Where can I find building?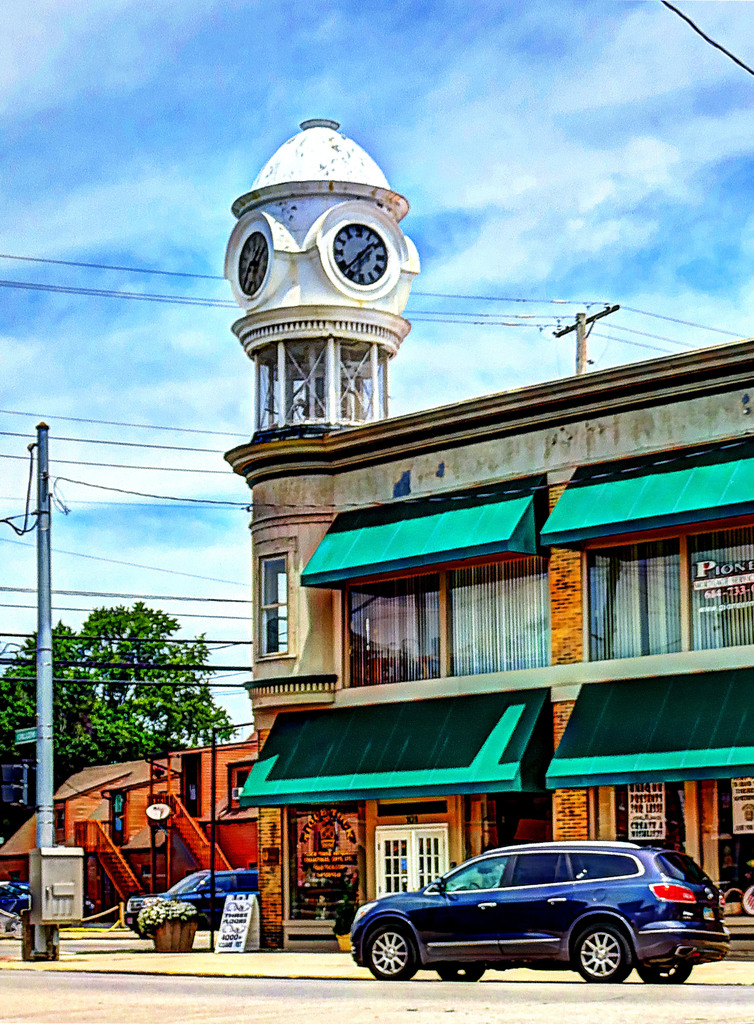
You can find it at <bbox>218, 113, 753, 959</bbox>.
